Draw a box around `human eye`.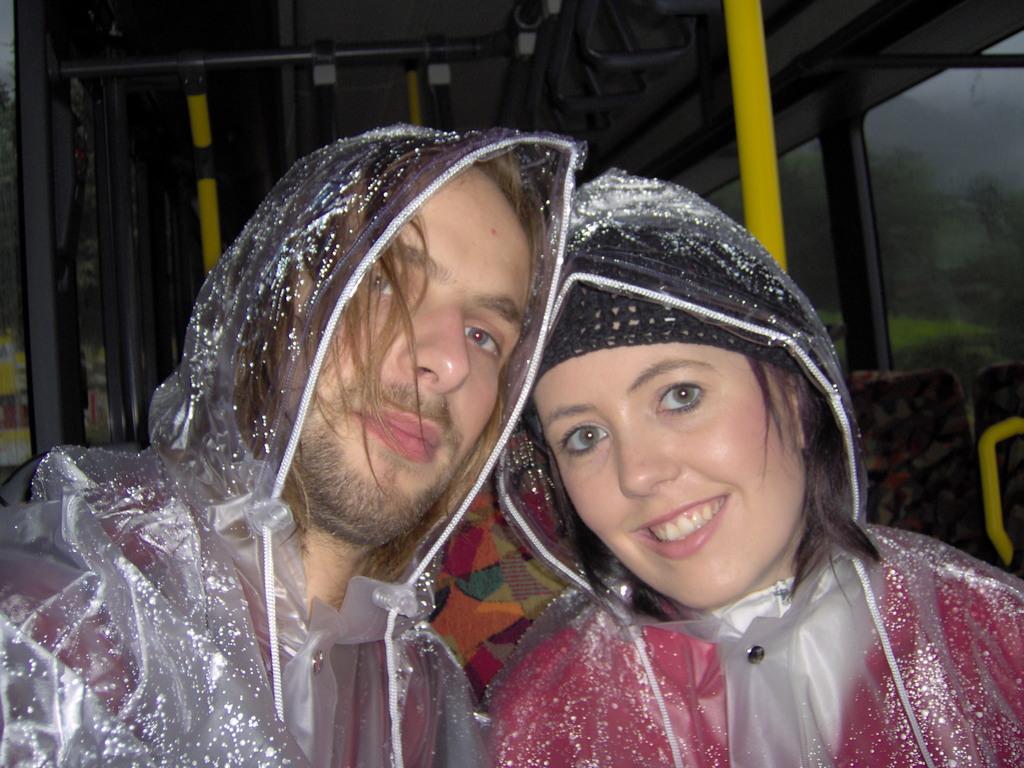
box=[551, 423, 612, 463].
